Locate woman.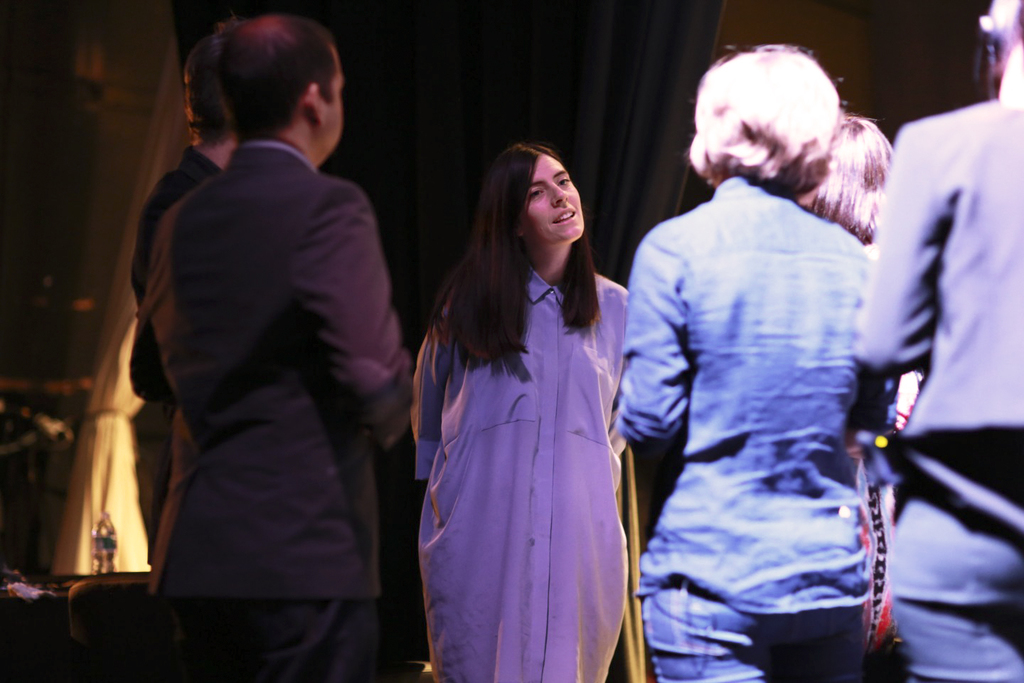
Bounding box: rect(407, 124, 651, 682).
